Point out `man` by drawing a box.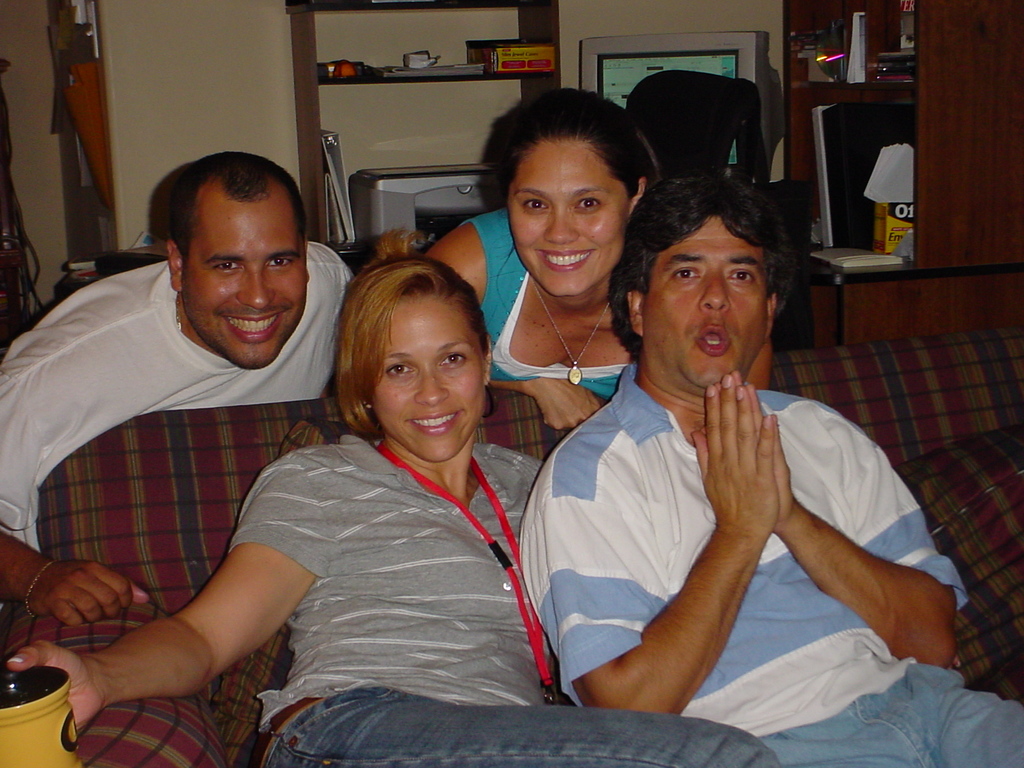
[x1=1, y1=147, x2=356, y2=631].
